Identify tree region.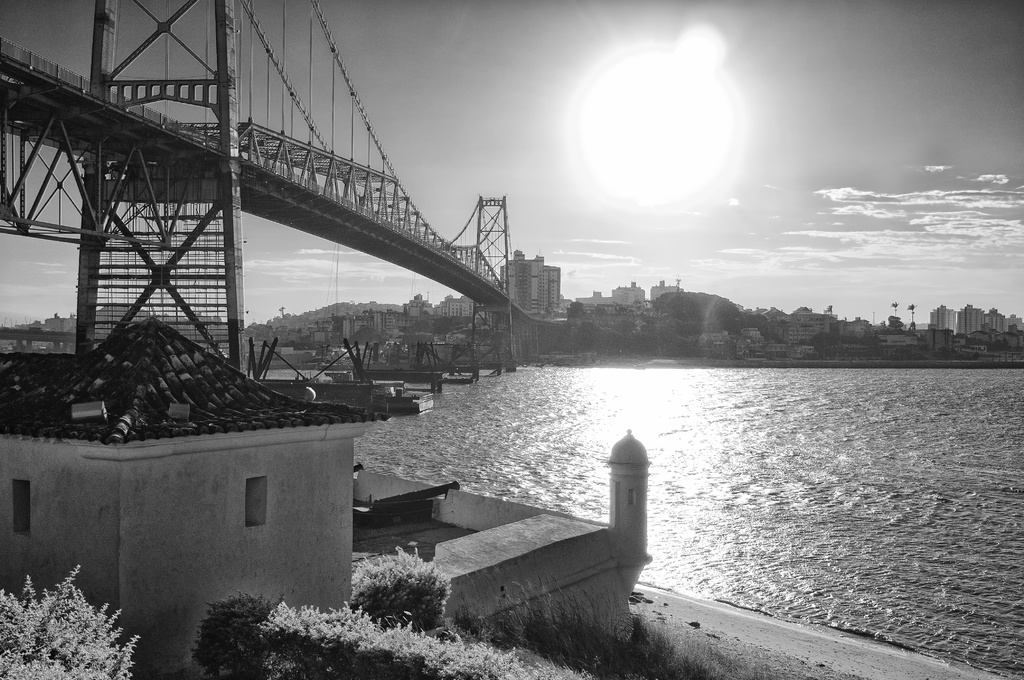
Region: <bbox>212, 314, 223, 333</bbox>.
